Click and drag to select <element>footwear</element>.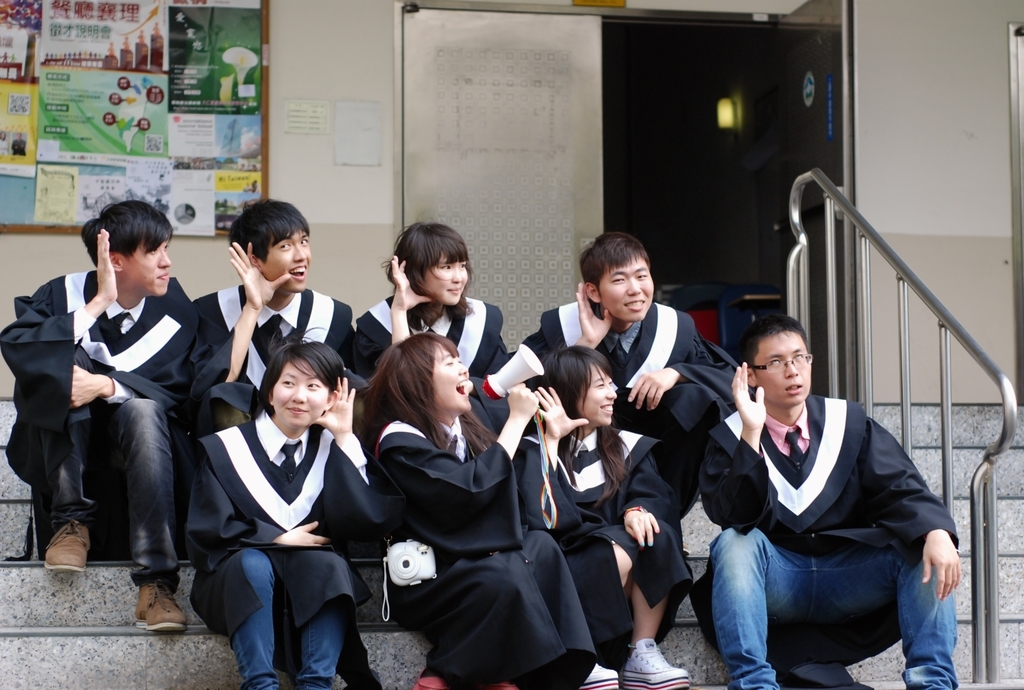
Selection: detection(20, 516, 86, 588).
